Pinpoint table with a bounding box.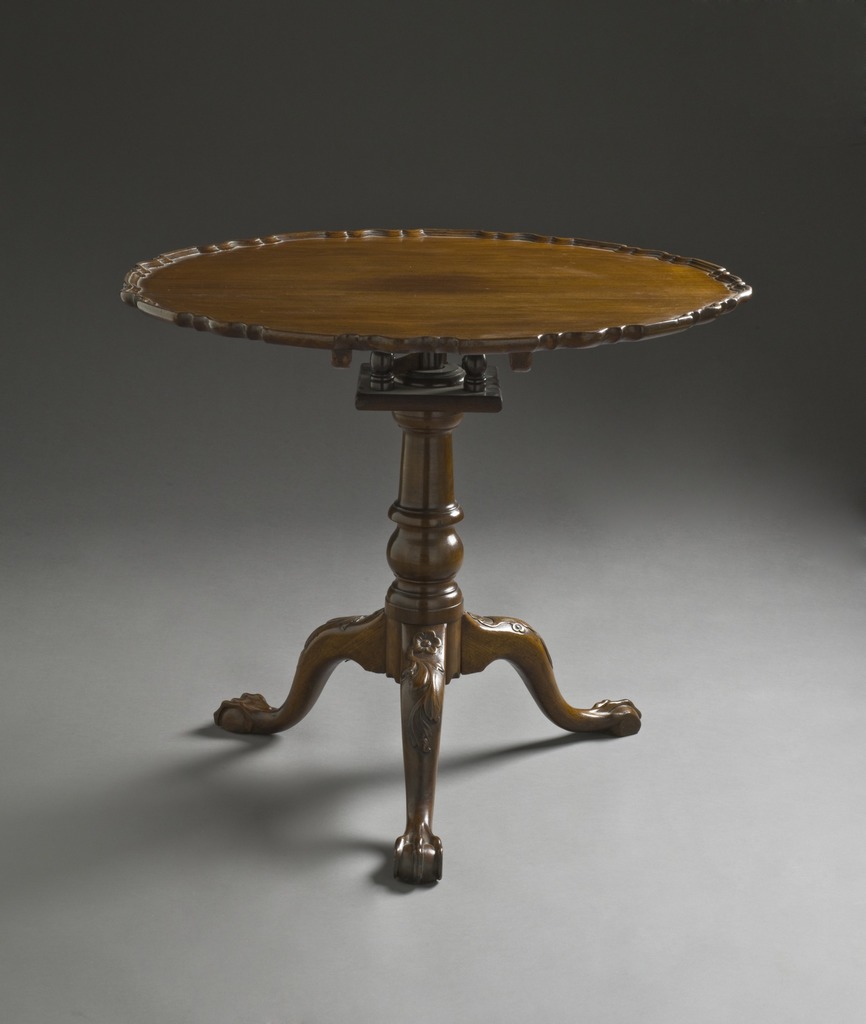
(left=118, top=226, right=756, bottom=887).
